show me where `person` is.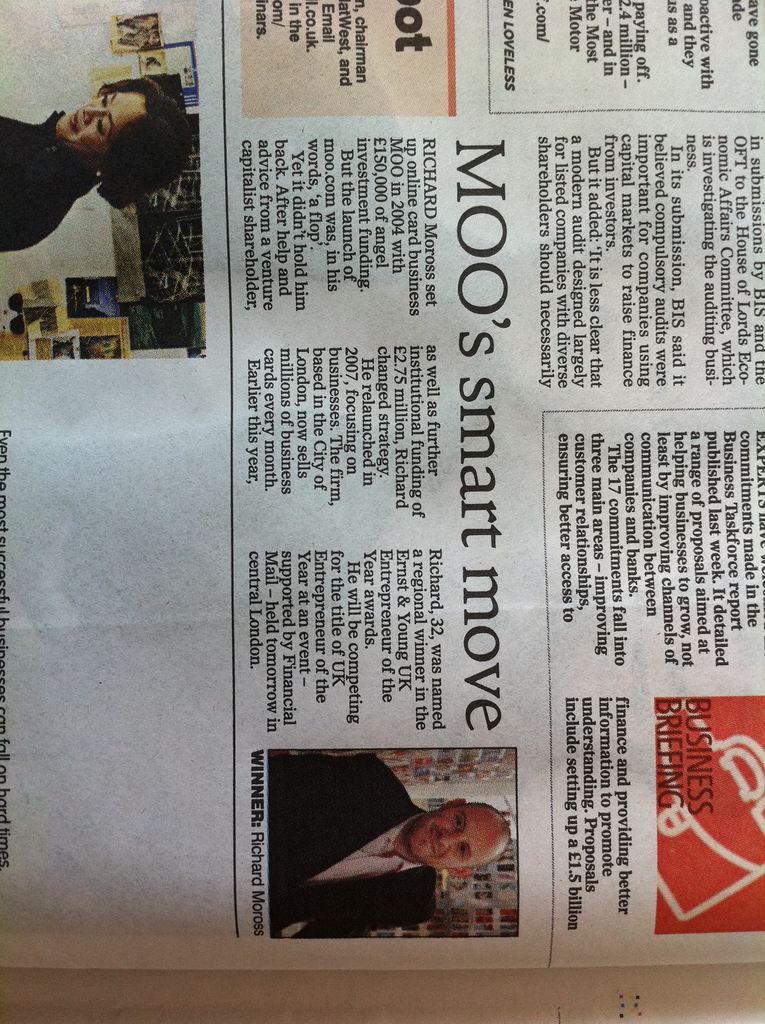
`person` is at l=264, t=755, r=513, b=934.
